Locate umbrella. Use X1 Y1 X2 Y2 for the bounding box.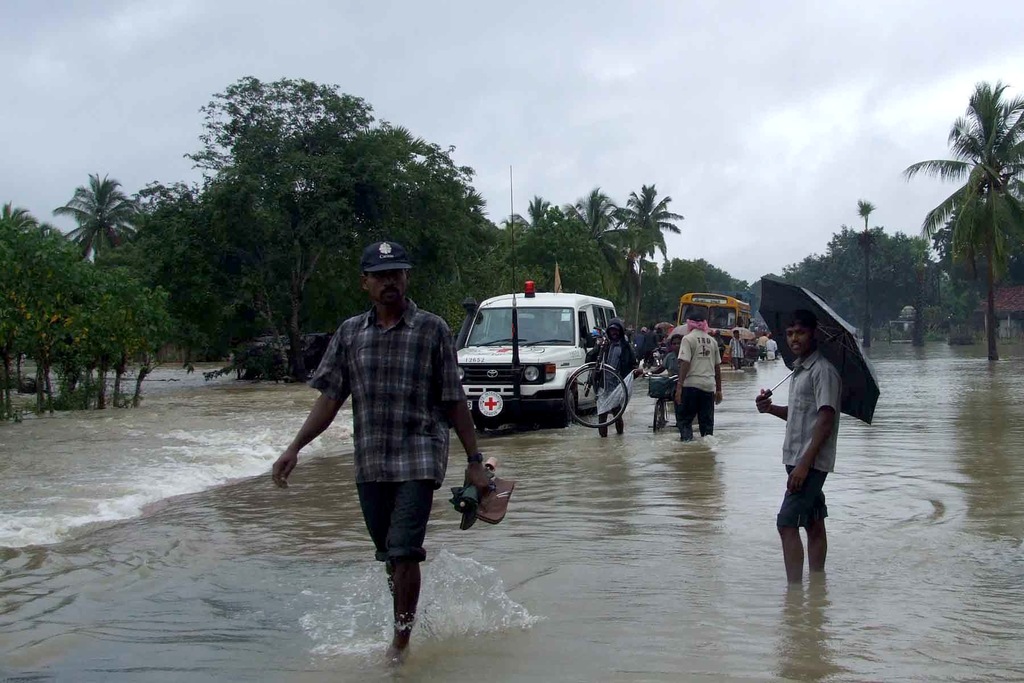
758 279 883 425.
